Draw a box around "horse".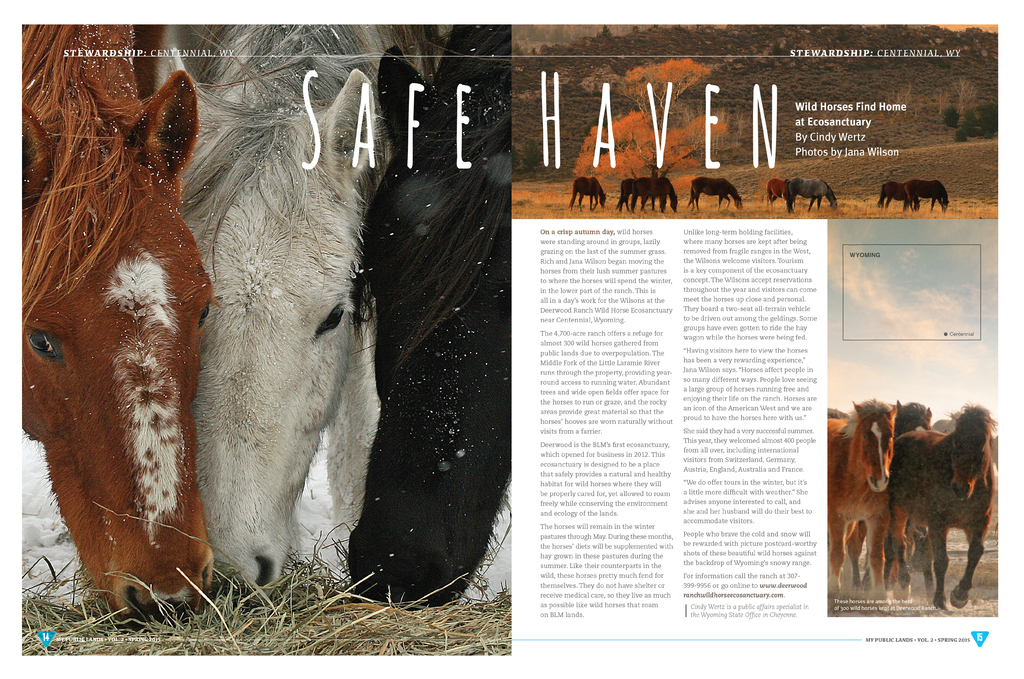
[left=902, top=179, right=948, bottom=213].
